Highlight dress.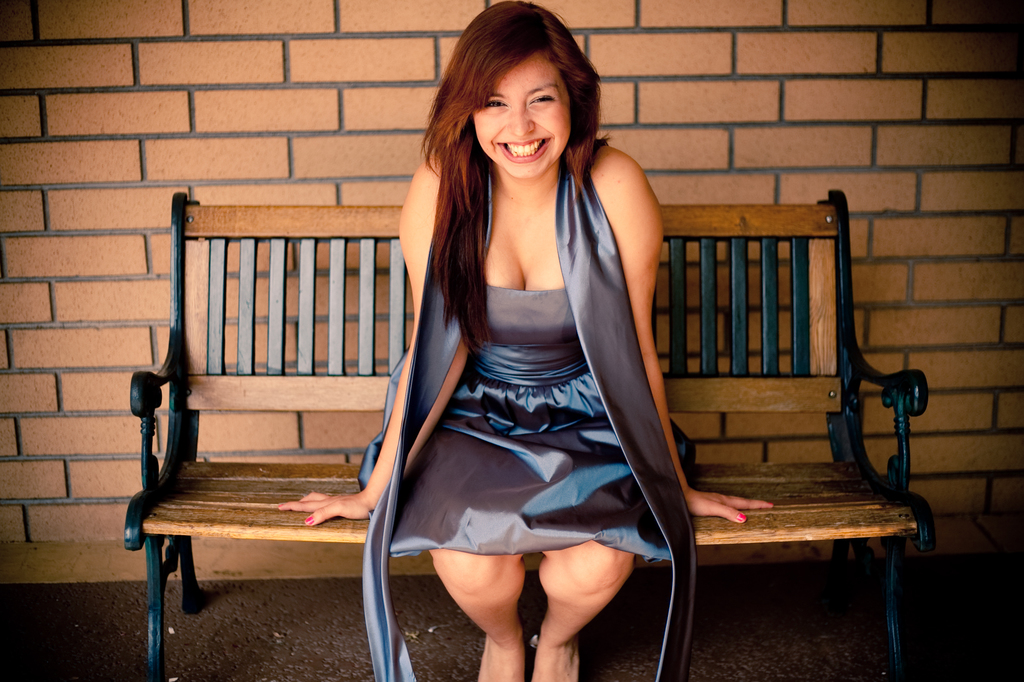
Highlighted region: bbox(361, 163, 701, 681).
